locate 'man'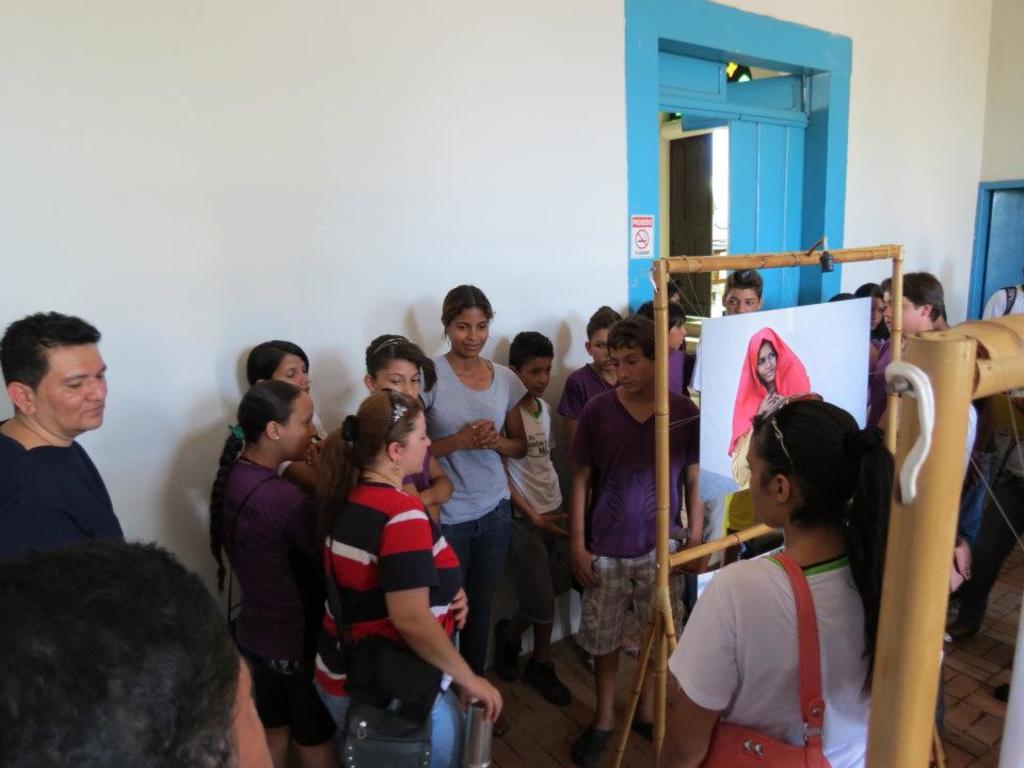
[x1=957, y1=276, x2=1023, y2=710]
